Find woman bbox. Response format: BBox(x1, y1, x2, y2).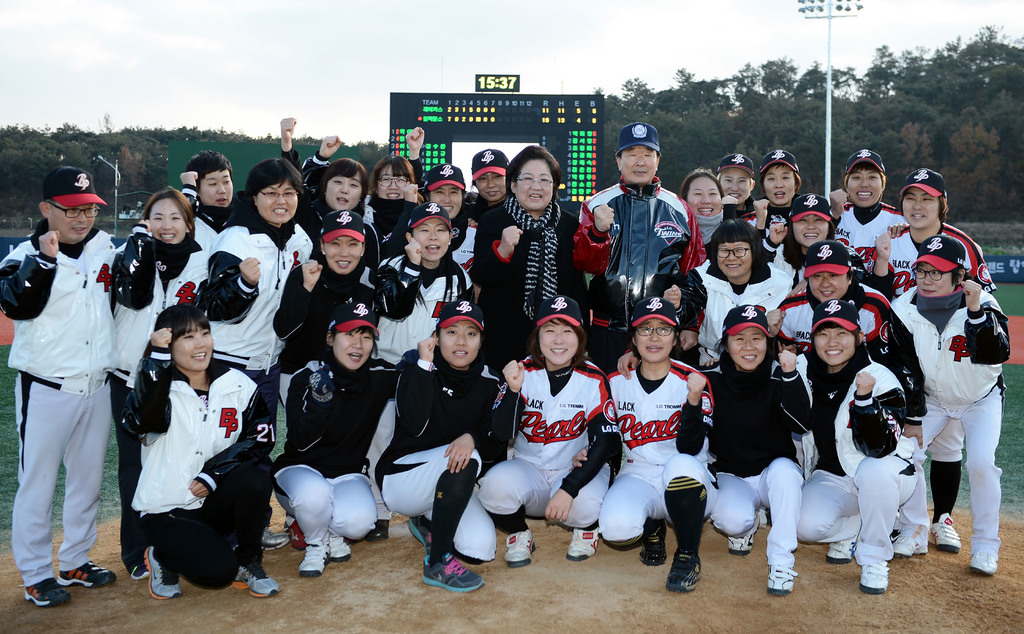
BBox(676, 166, 735, 272).
